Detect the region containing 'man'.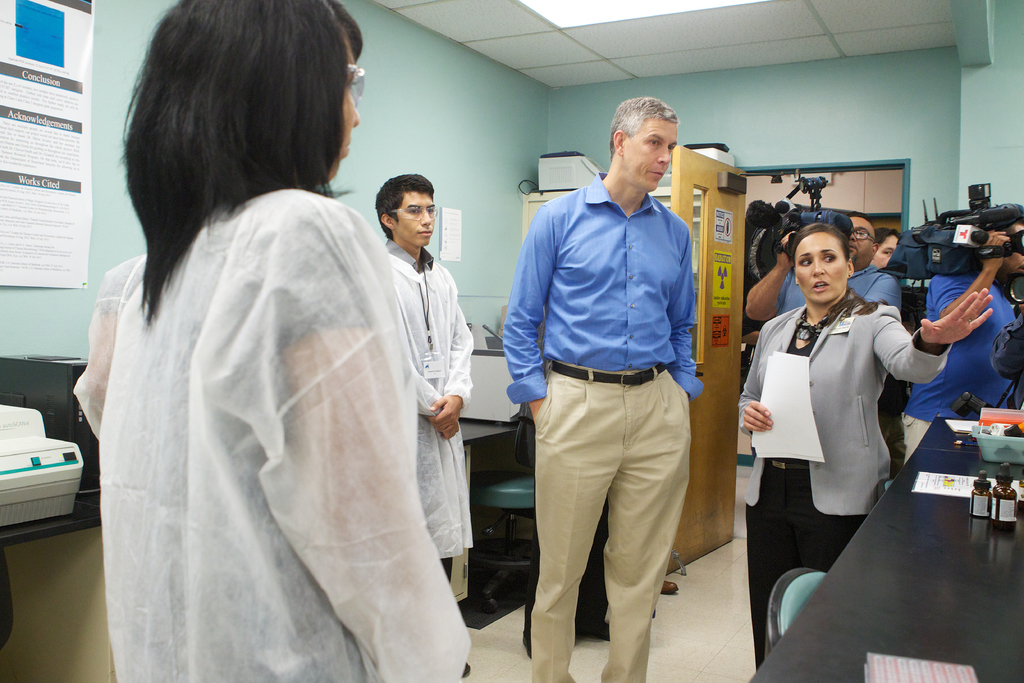
[506, 92, 724, 681].
